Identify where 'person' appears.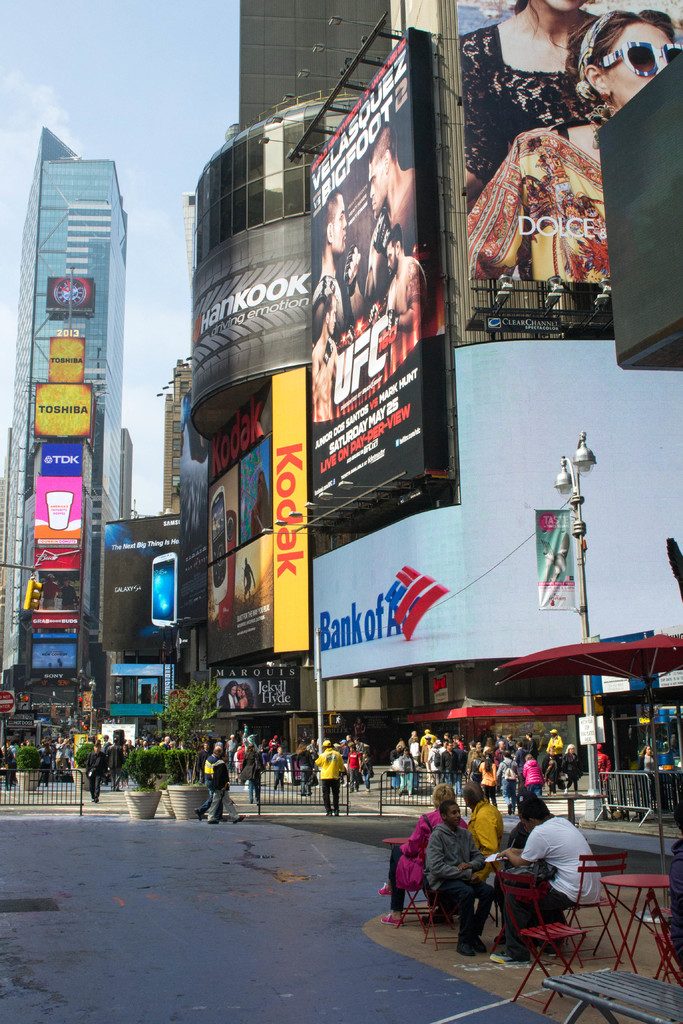
Appears at detection(38, 575, 56, 609).
